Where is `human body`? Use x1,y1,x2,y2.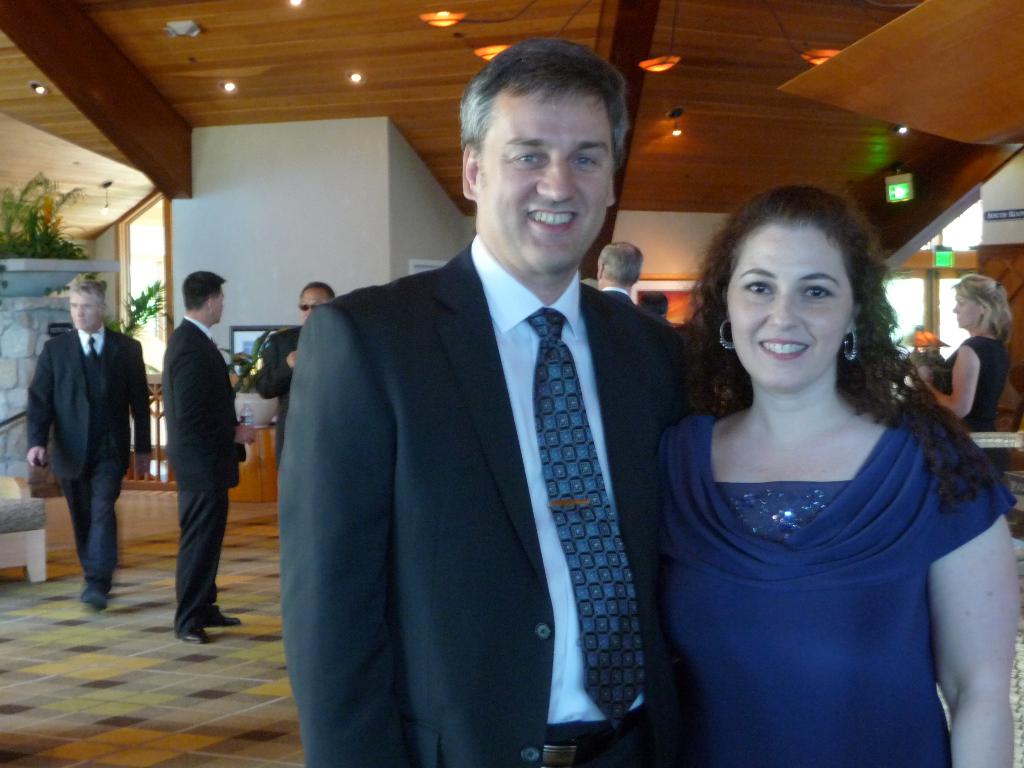
22,271,149,616.
